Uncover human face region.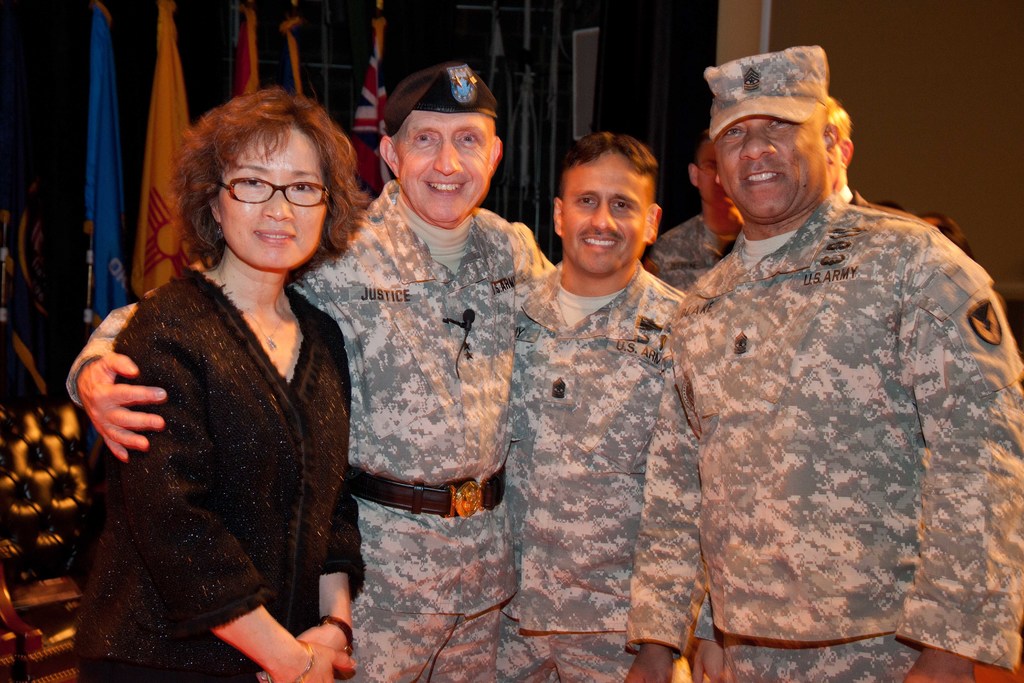
Uncovered: Rect(703, 136, 730, 207).
